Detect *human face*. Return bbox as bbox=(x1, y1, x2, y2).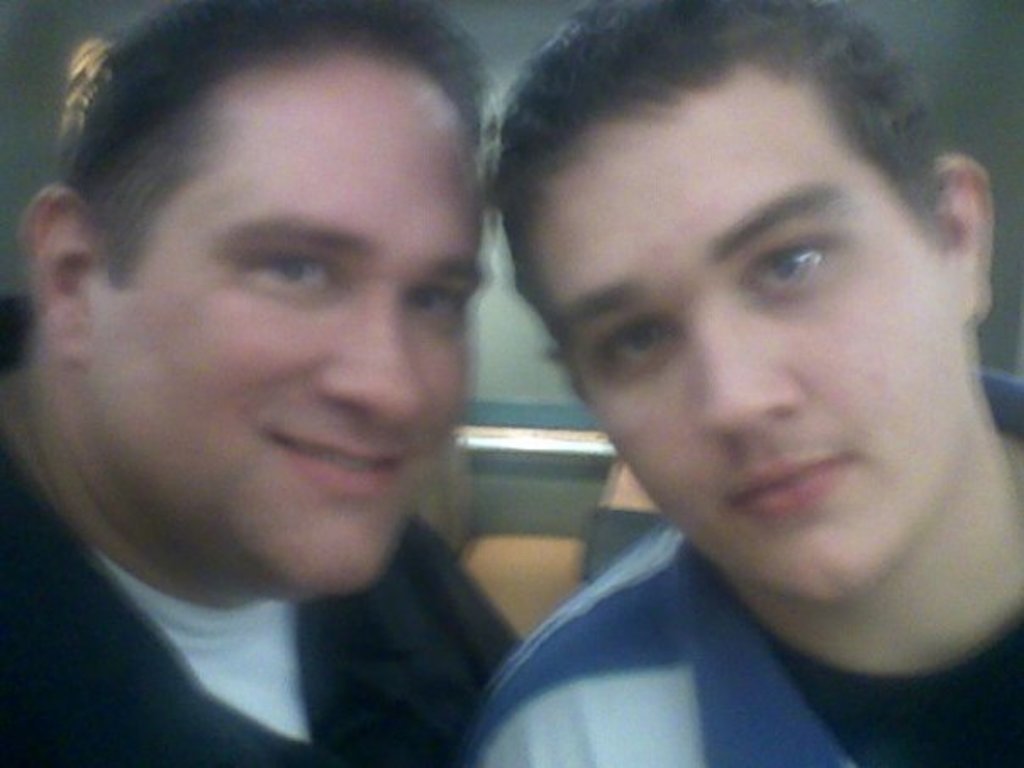
bbox=(107, 61, 480, 602).
